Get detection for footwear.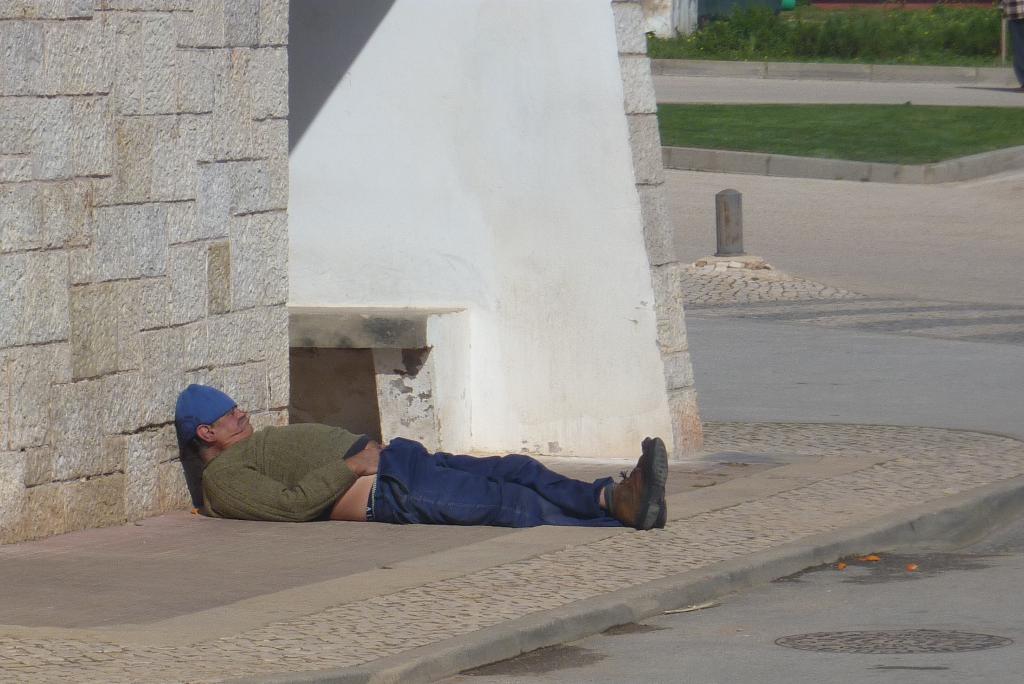
Detection: [x1=634, y1=430, x2=662, y2=525].
